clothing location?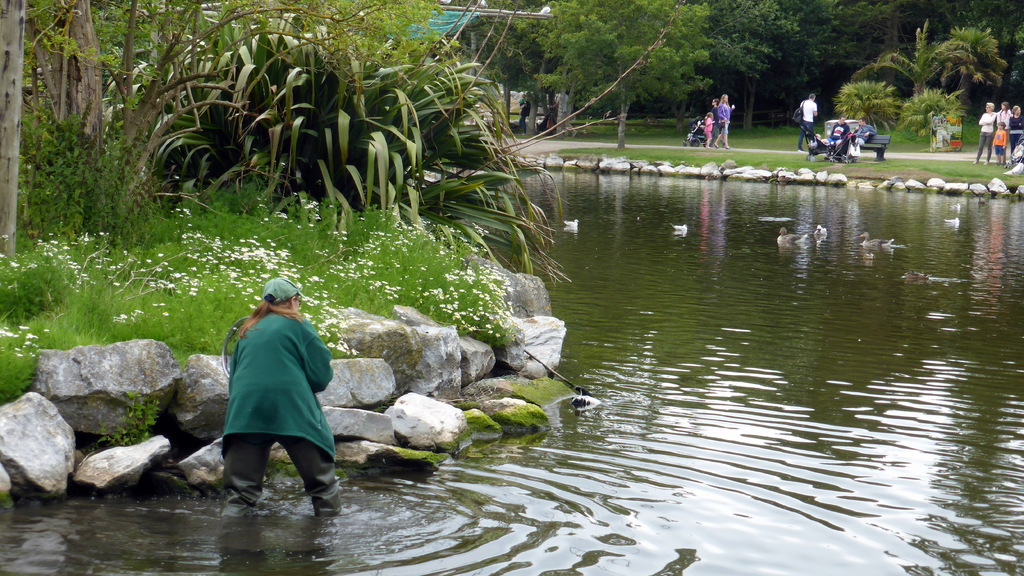
[x1=827, y1=119, x2=848, y2=145]
